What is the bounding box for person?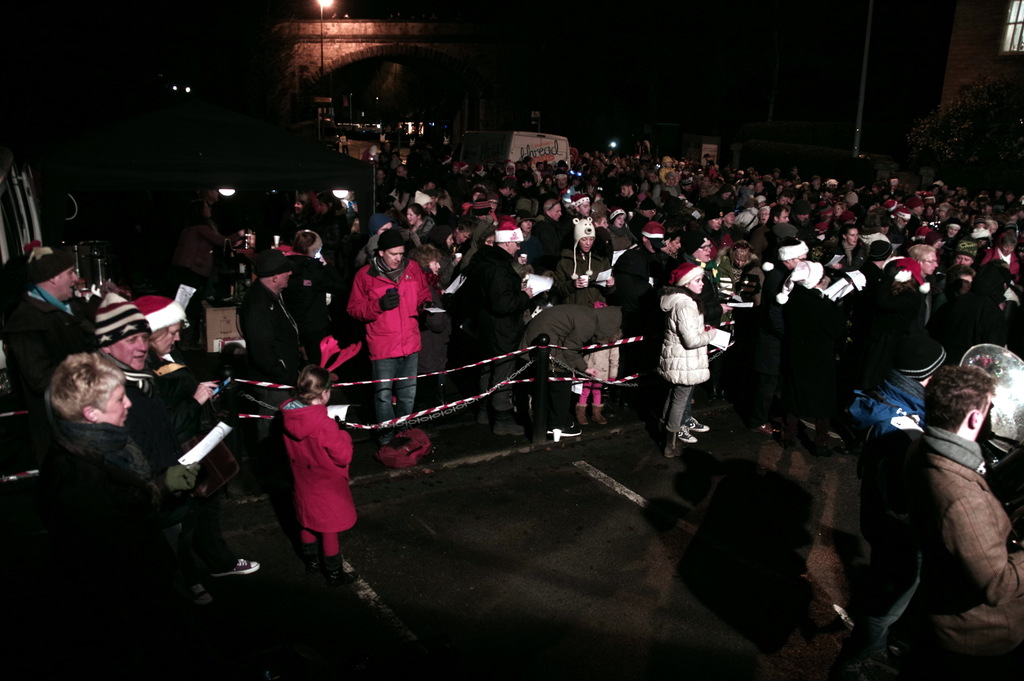
bbox=(532, 200, 569, 262).
